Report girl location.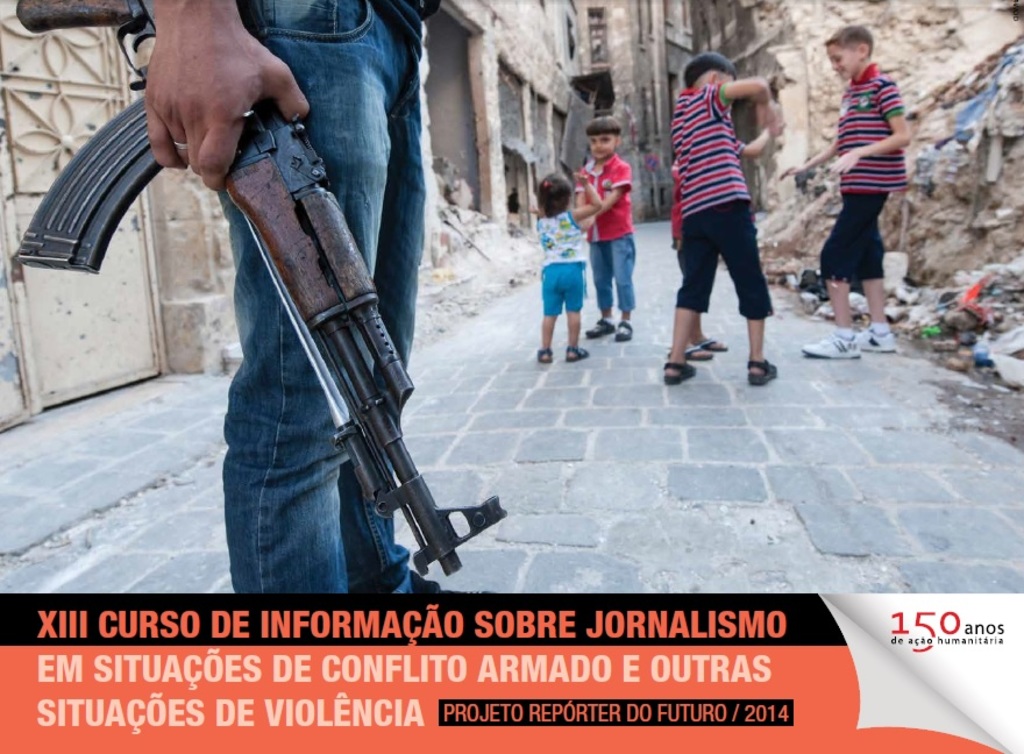
Report: x1=534, y1=169, x2=604, y2=364.
